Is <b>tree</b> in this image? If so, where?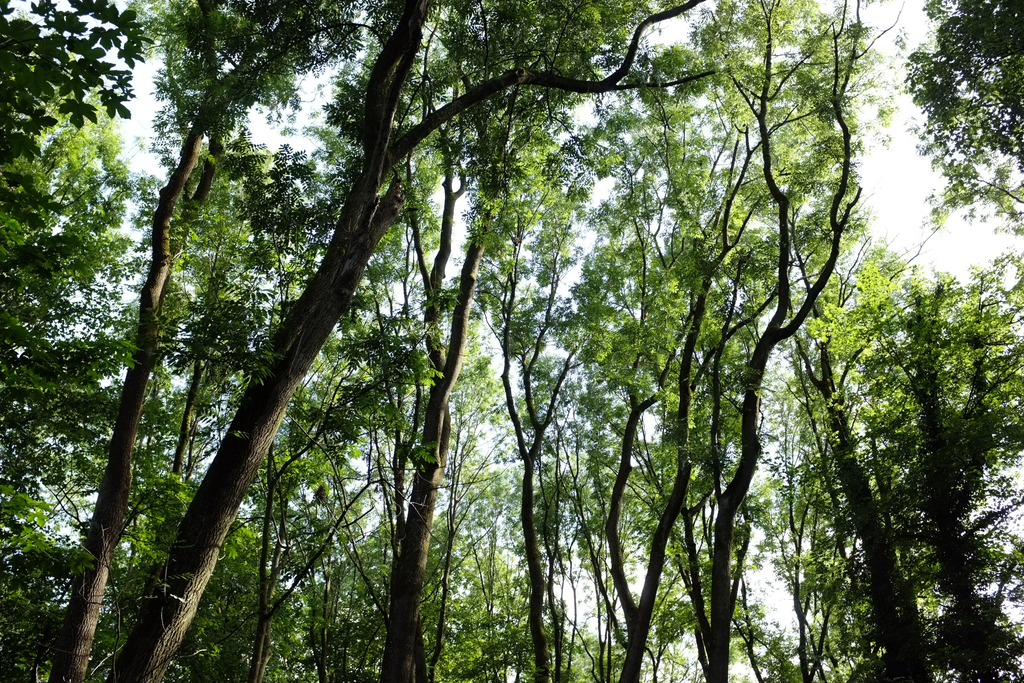
Yes, at BBox(237, 280, 460, 679).
